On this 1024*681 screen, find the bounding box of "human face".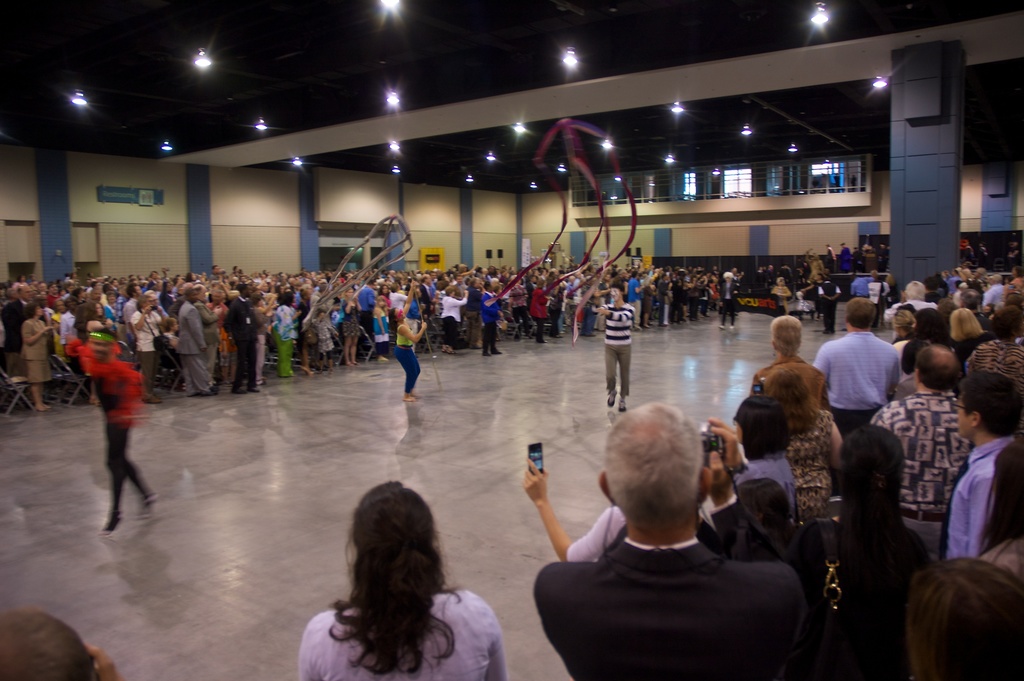
Bounding box: detection(609, 286, 621, 299).
